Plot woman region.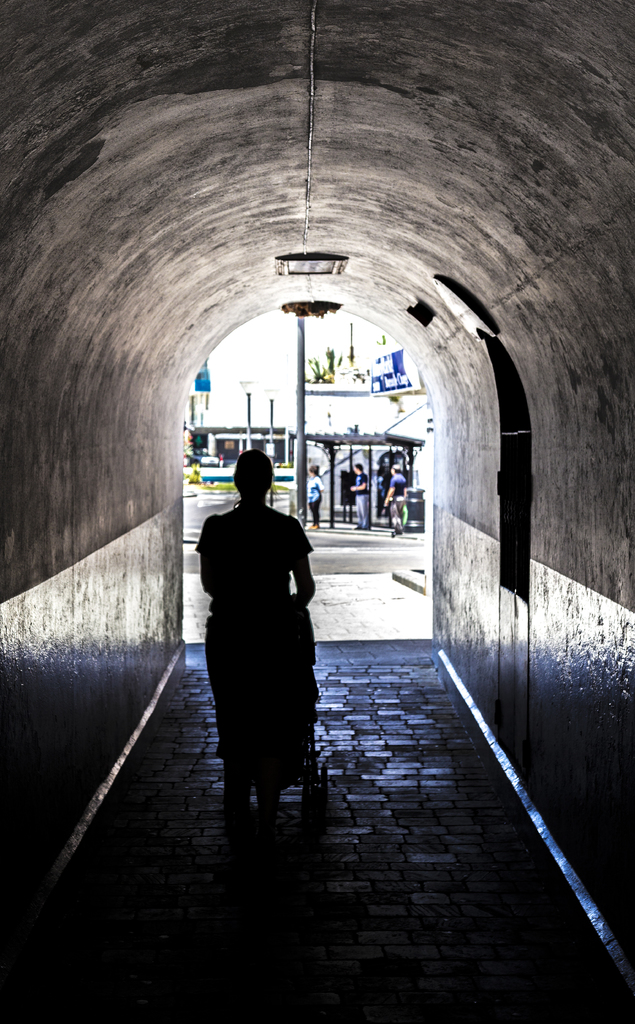
Plotted at 199,437,317,781.
